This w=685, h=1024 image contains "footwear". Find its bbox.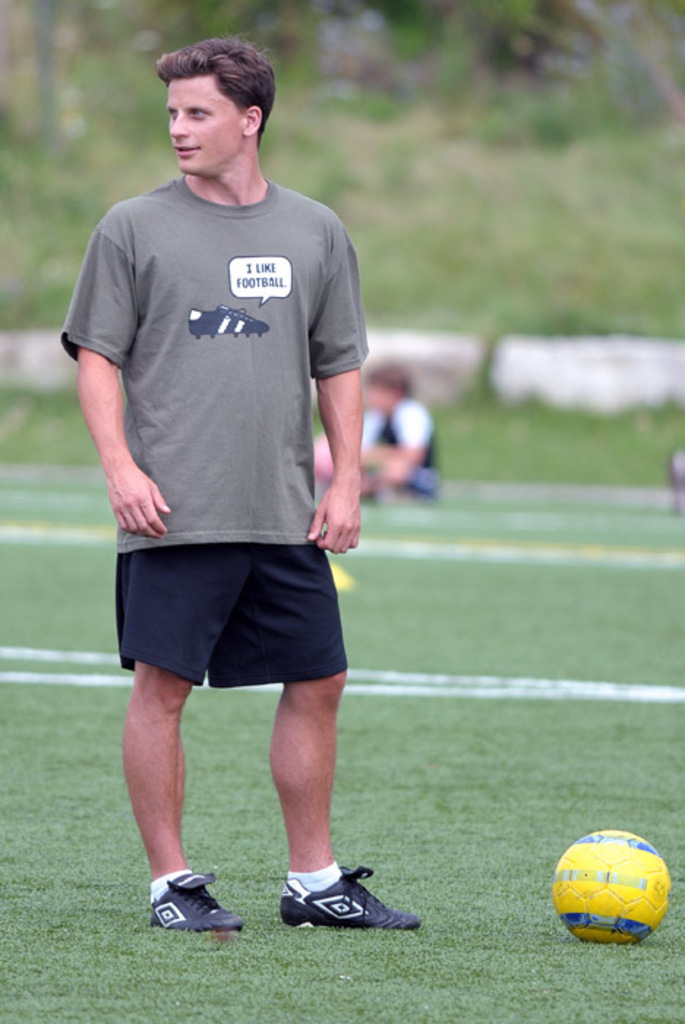
281,860,416,938.
